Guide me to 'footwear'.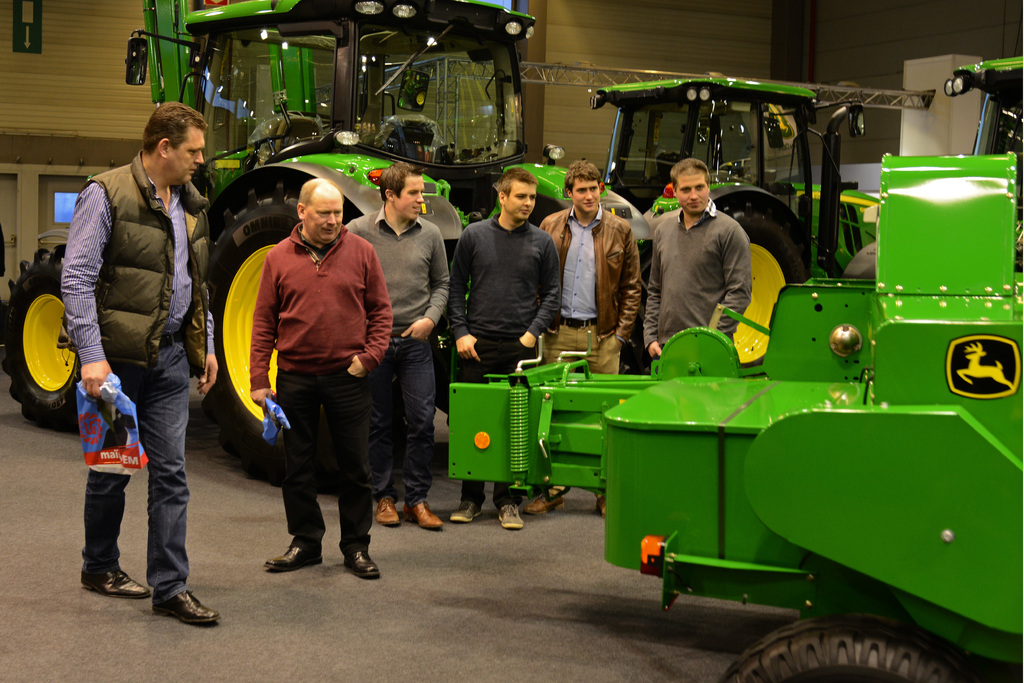
Guidance: [495,505,529,532].
